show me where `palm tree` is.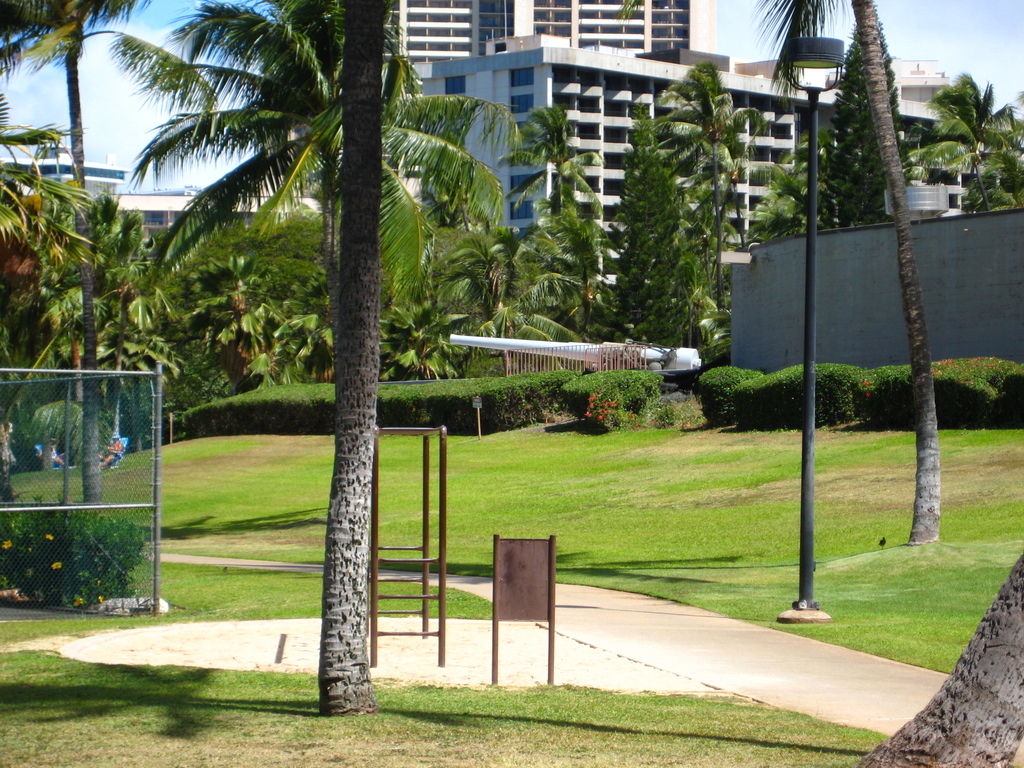
`palm tree` is at crop(752, 0, 947, 554).
